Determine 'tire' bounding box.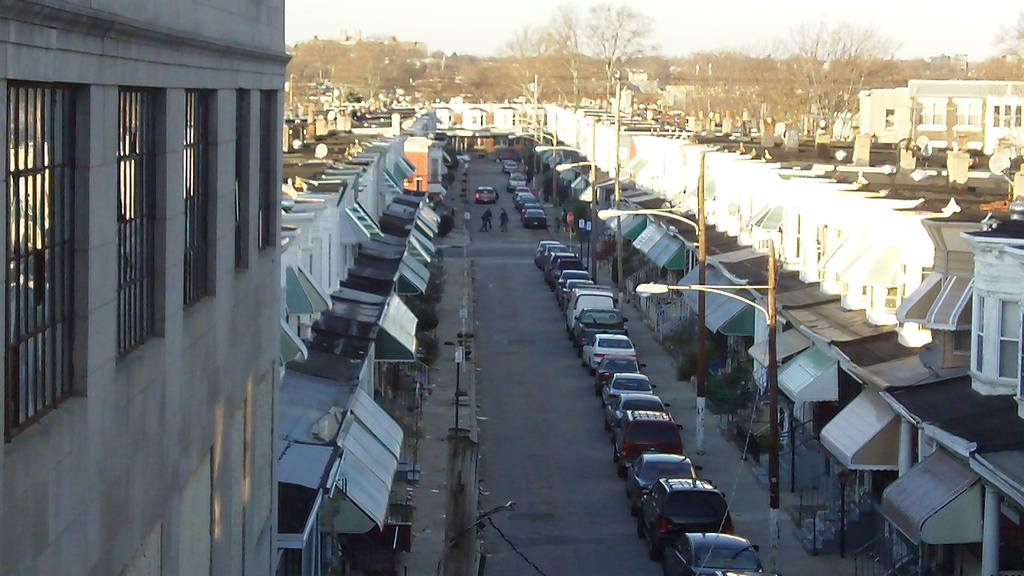
Determined: 613:444:618:460.
